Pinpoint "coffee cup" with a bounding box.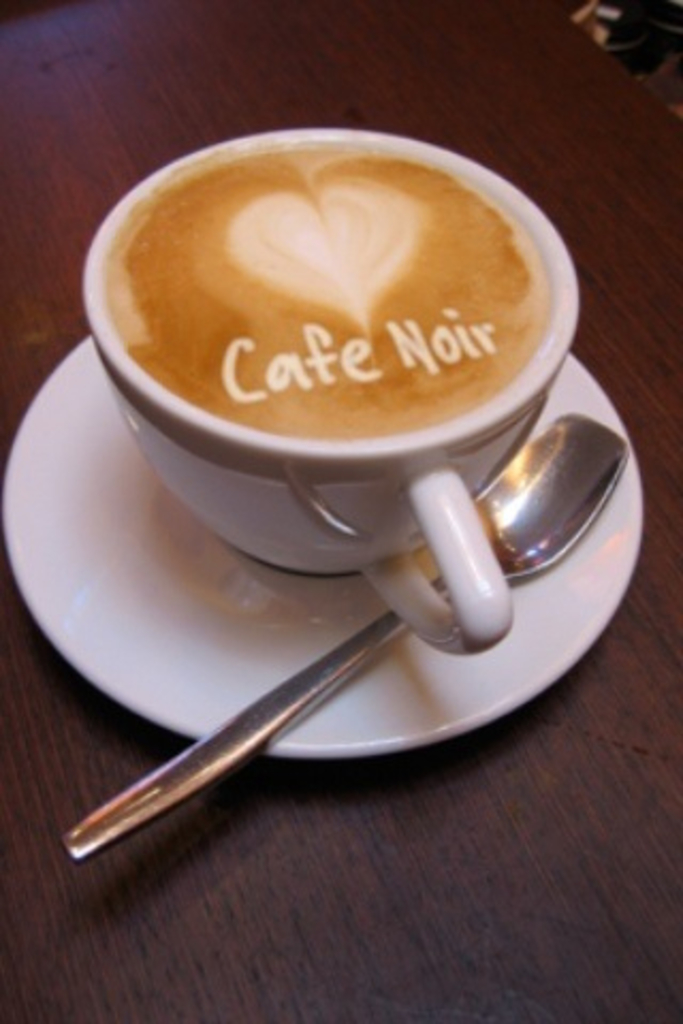
<bbox>85, 124, 591, 663</bbox>.
